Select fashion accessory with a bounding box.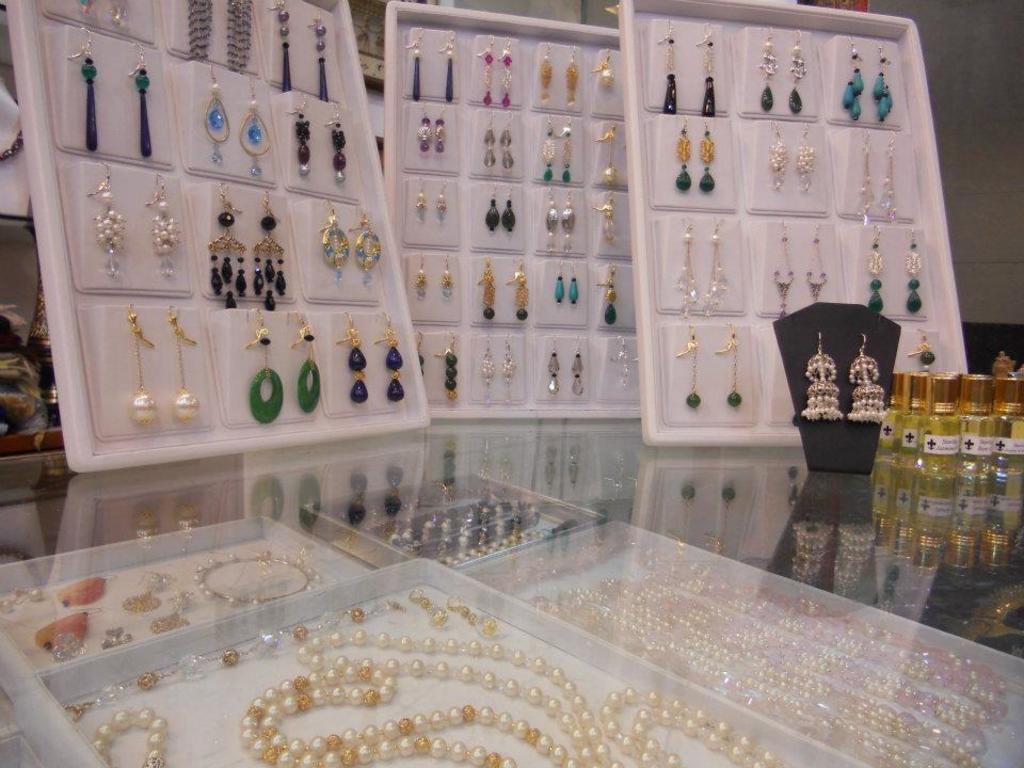
<bbox>81, 0, 91, 18</bbox>.
